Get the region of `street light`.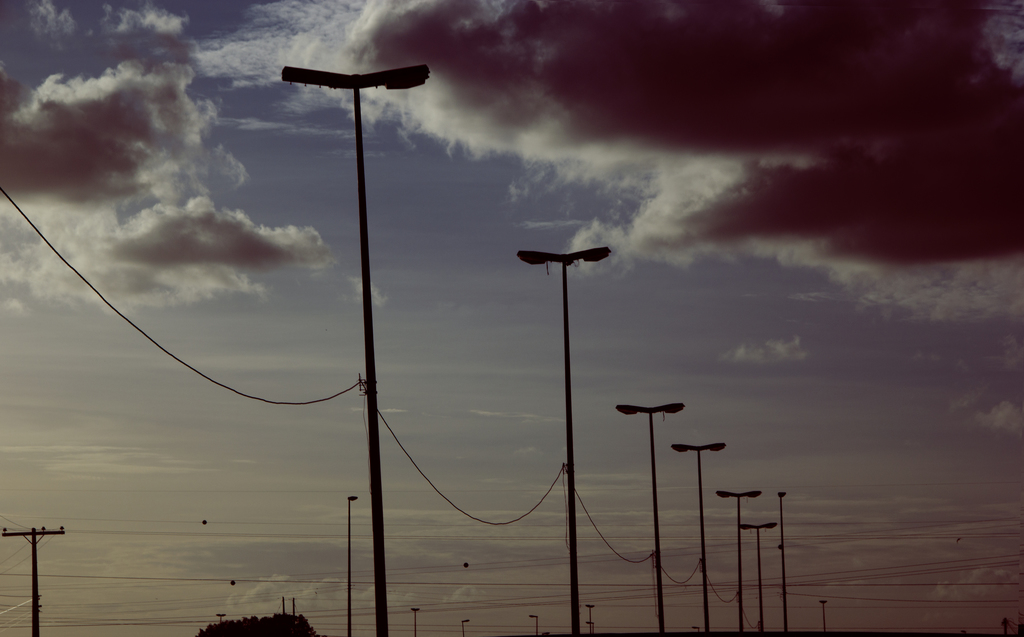
pyautogui.locateOnScreen(464, 618, 474, 633).
